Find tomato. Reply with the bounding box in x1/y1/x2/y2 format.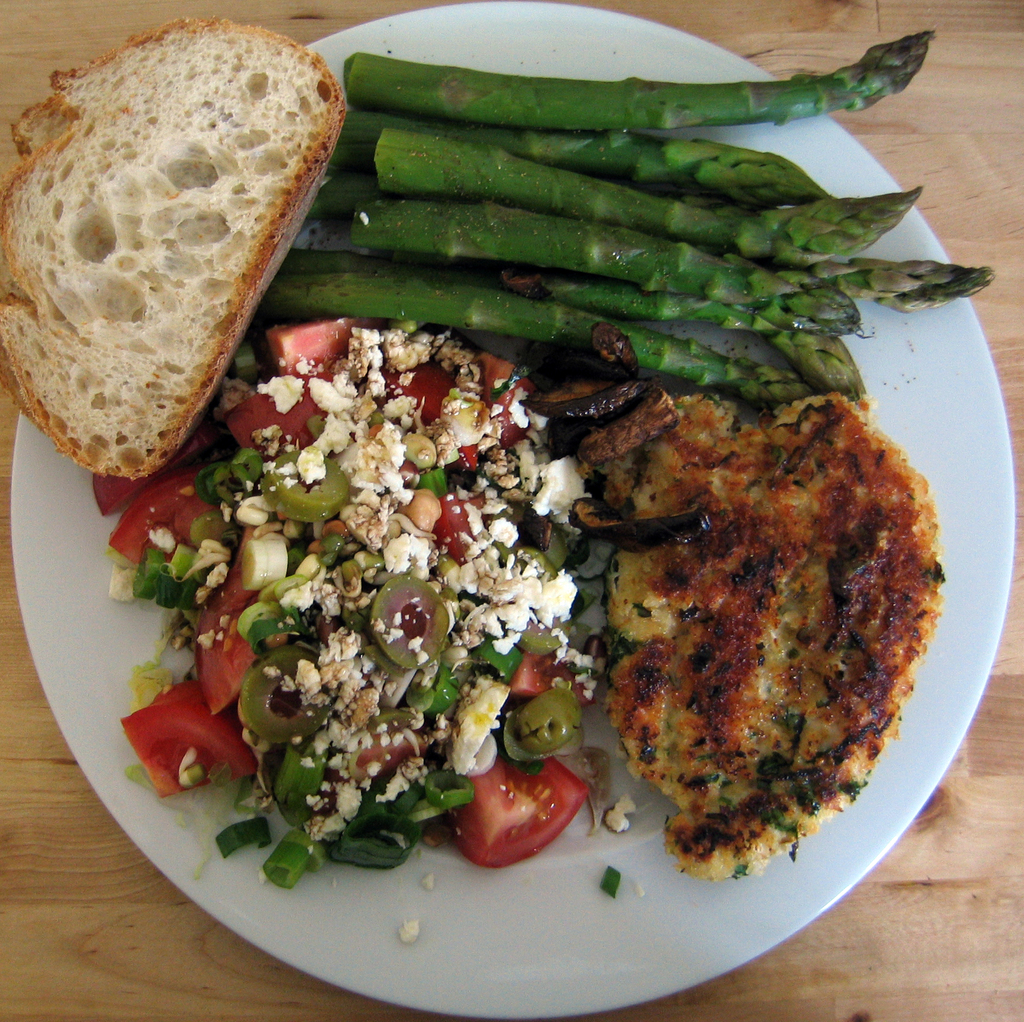
382/366/452/421.
